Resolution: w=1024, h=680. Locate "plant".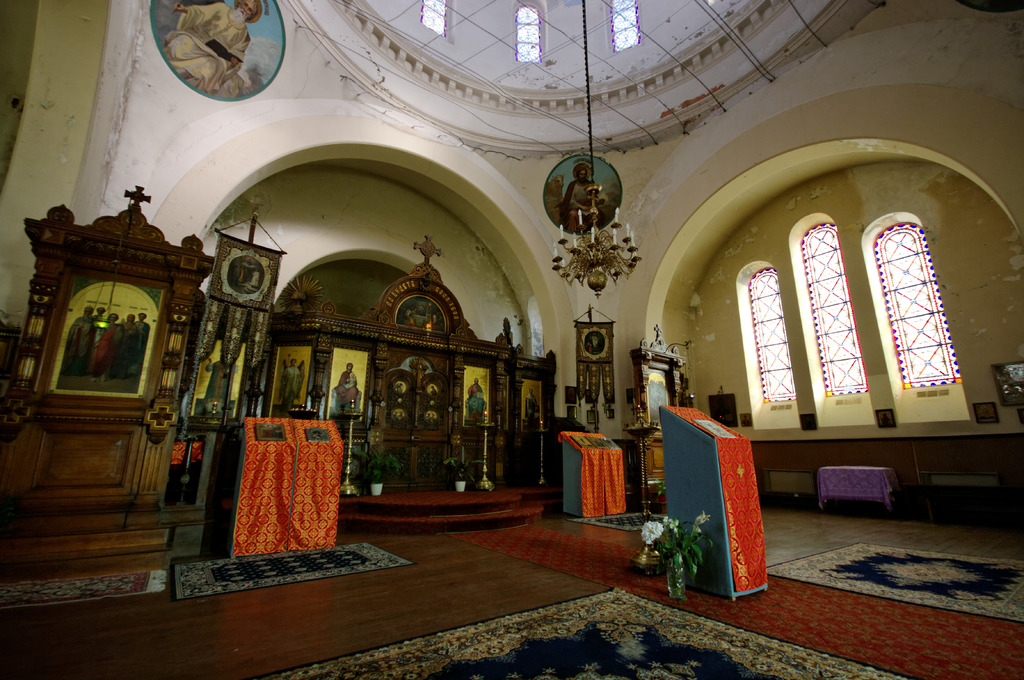
[641, 501, 721, 594].
